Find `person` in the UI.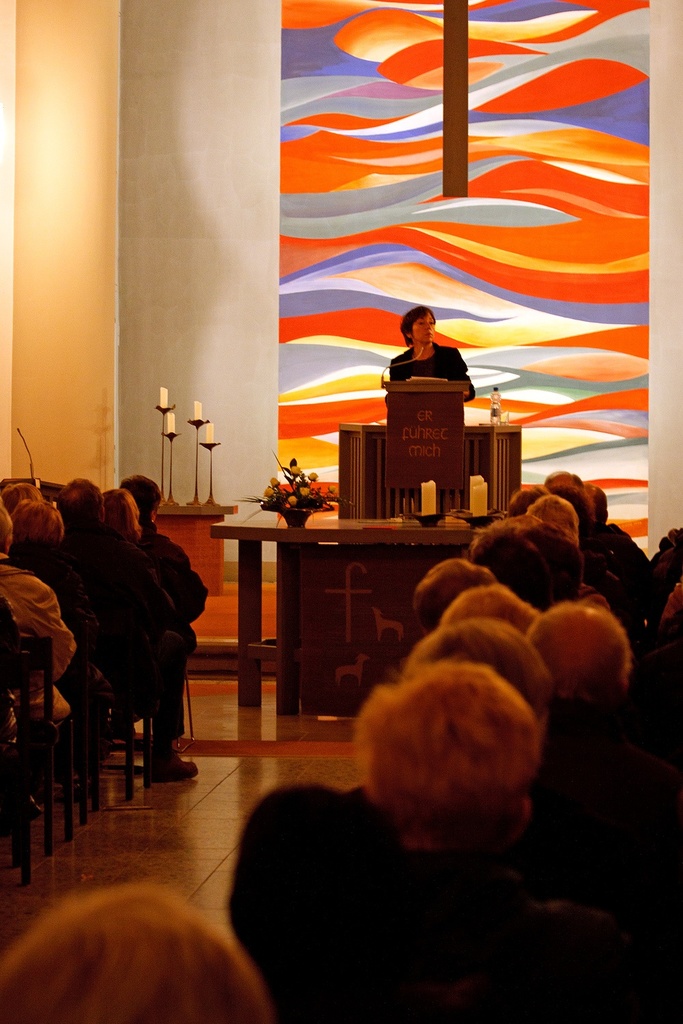
UI element at 0 474 211 808.
